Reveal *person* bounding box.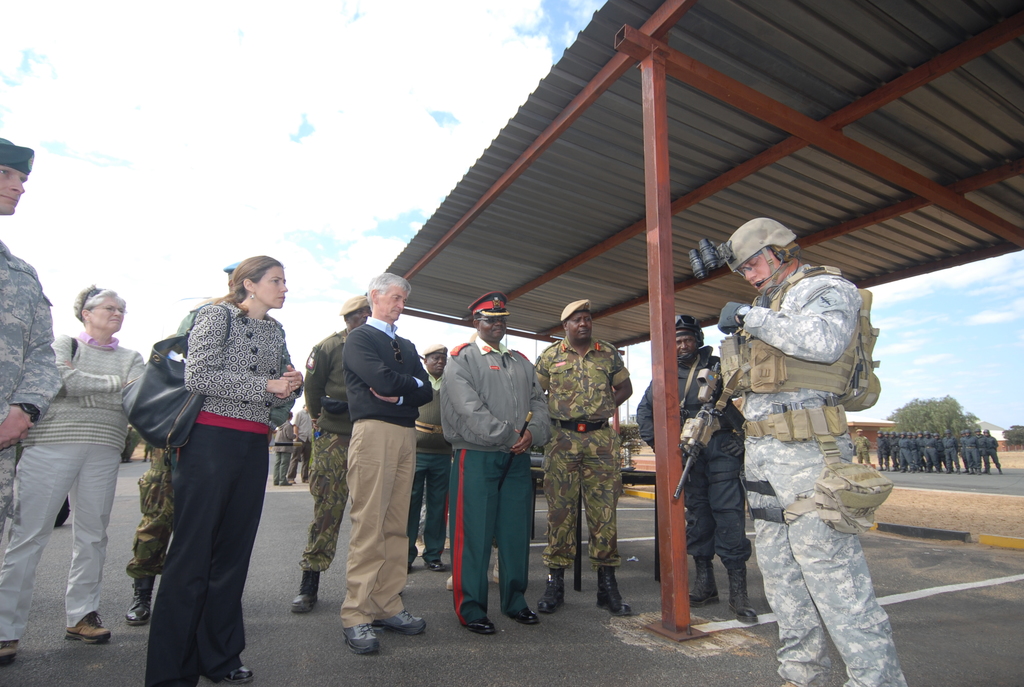
Revealed: [x1=127, y1=260, x2=246, y2=628].
